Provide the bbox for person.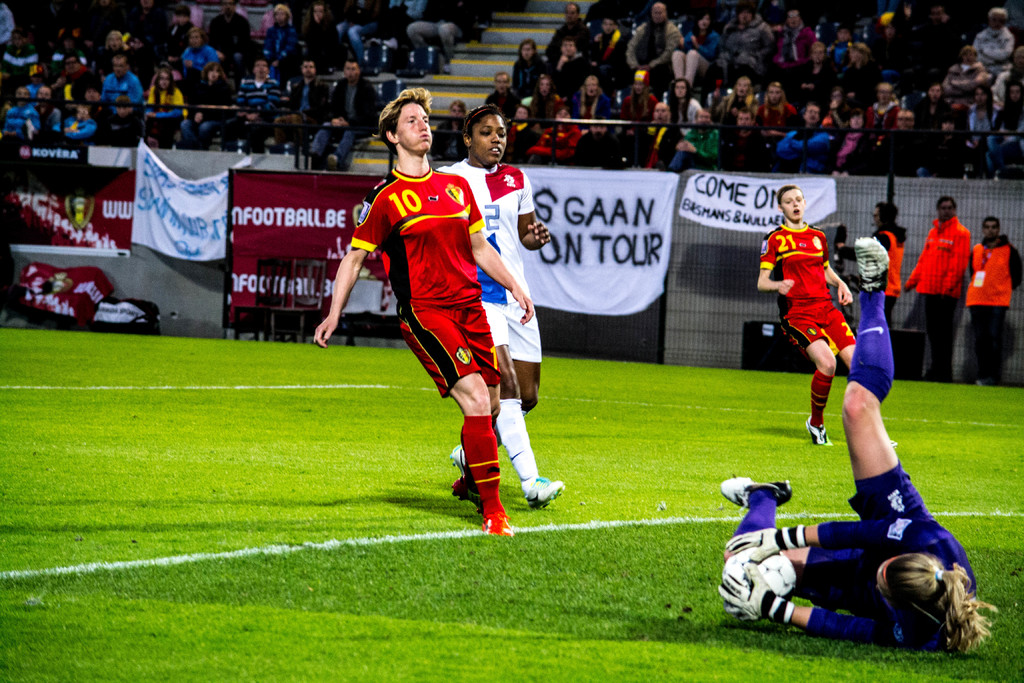
pyautogui.locateOnScreen(724, 243, 999, 650).
